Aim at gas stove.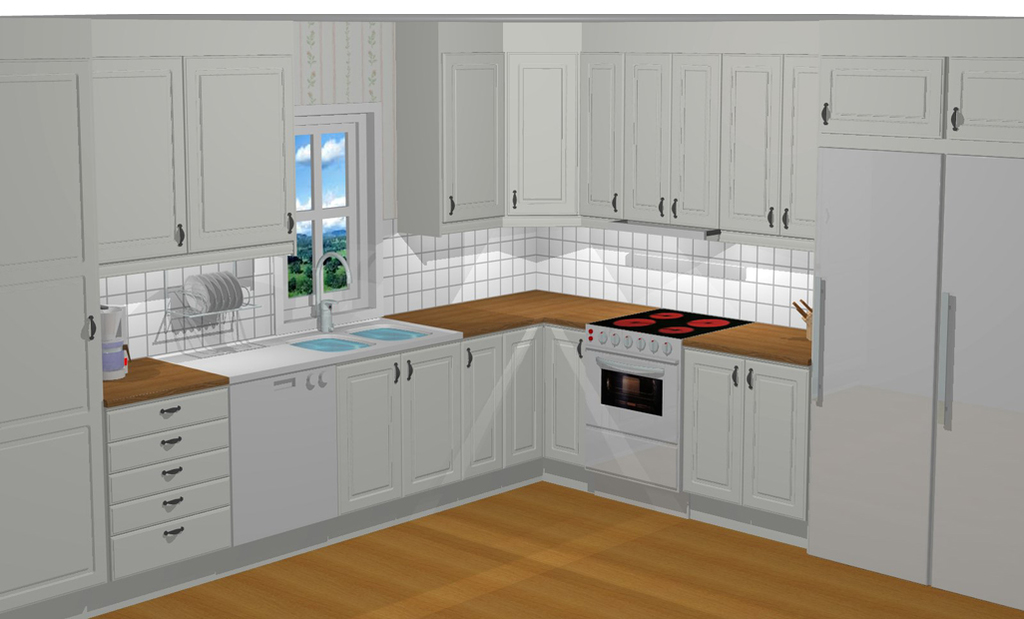
Aimed at 586,305,755,345.
